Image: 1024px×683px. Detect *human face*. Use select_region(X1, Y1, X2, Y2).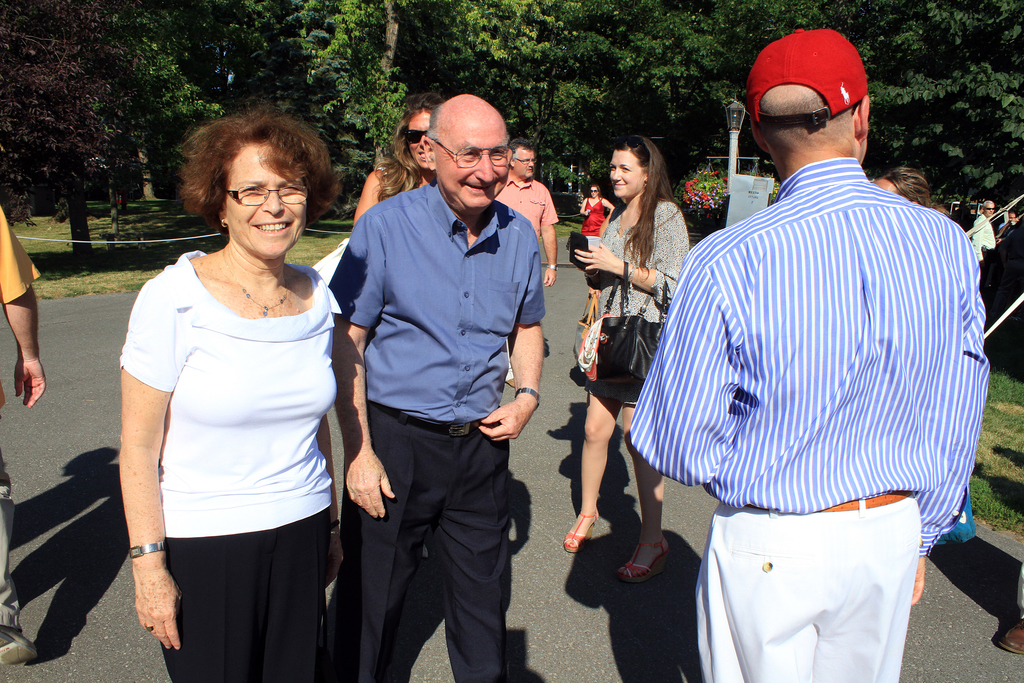
select_region(404, 109, 438, 175).
